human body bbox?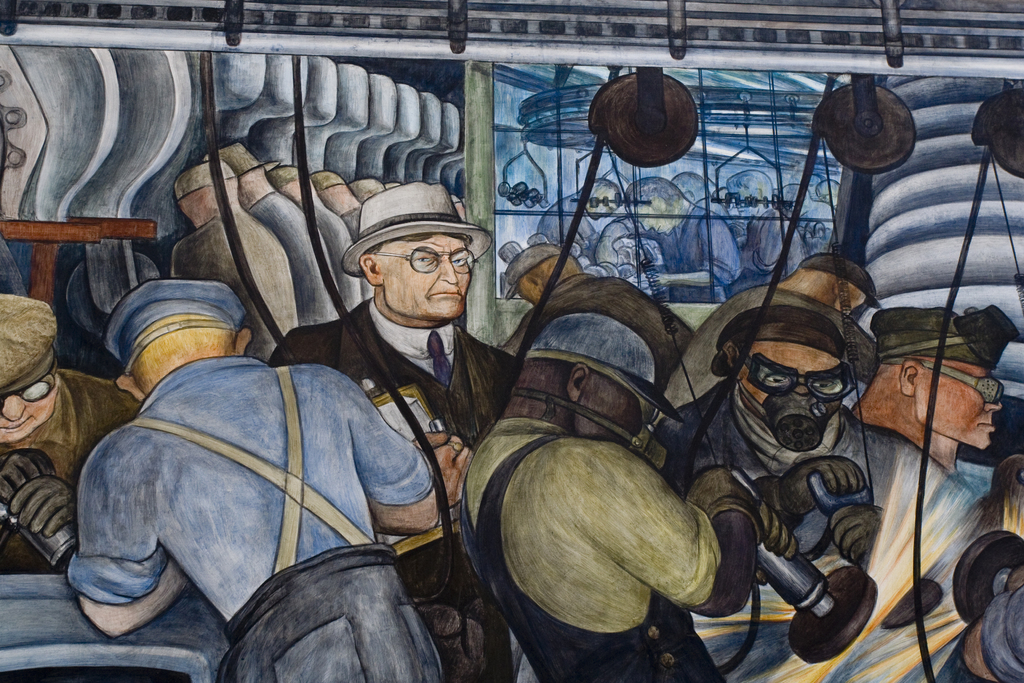
(657, 298, 991, 682)
